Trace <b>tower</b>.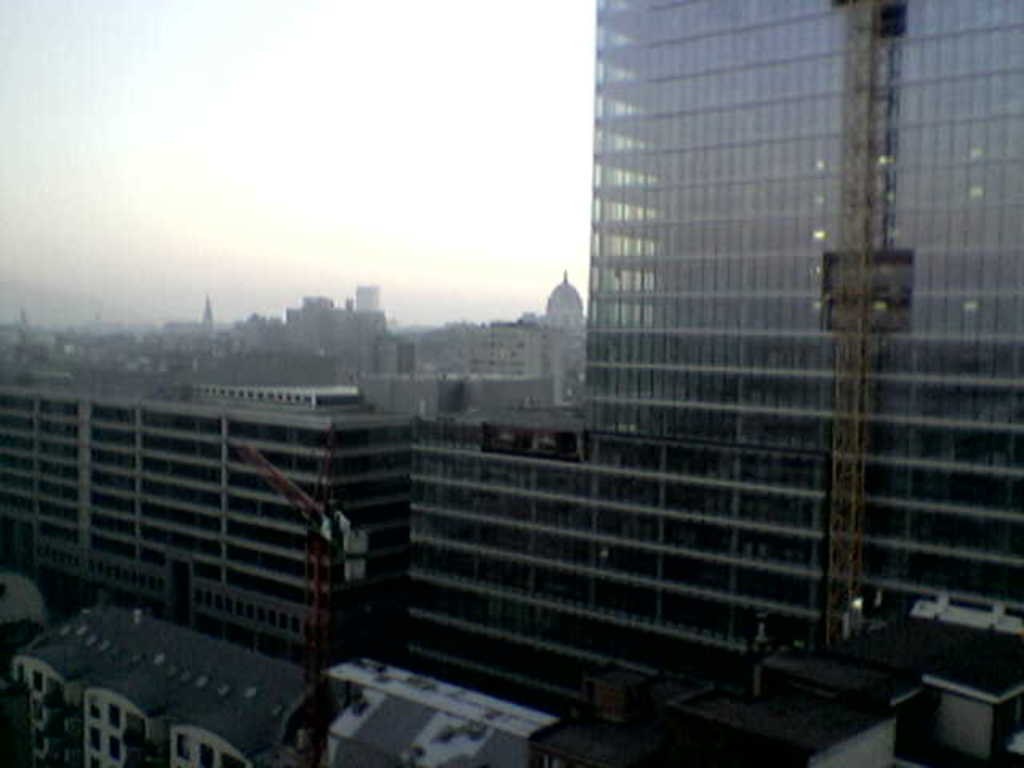
Traced to left=517, top=266, right=600, bottom=418.
